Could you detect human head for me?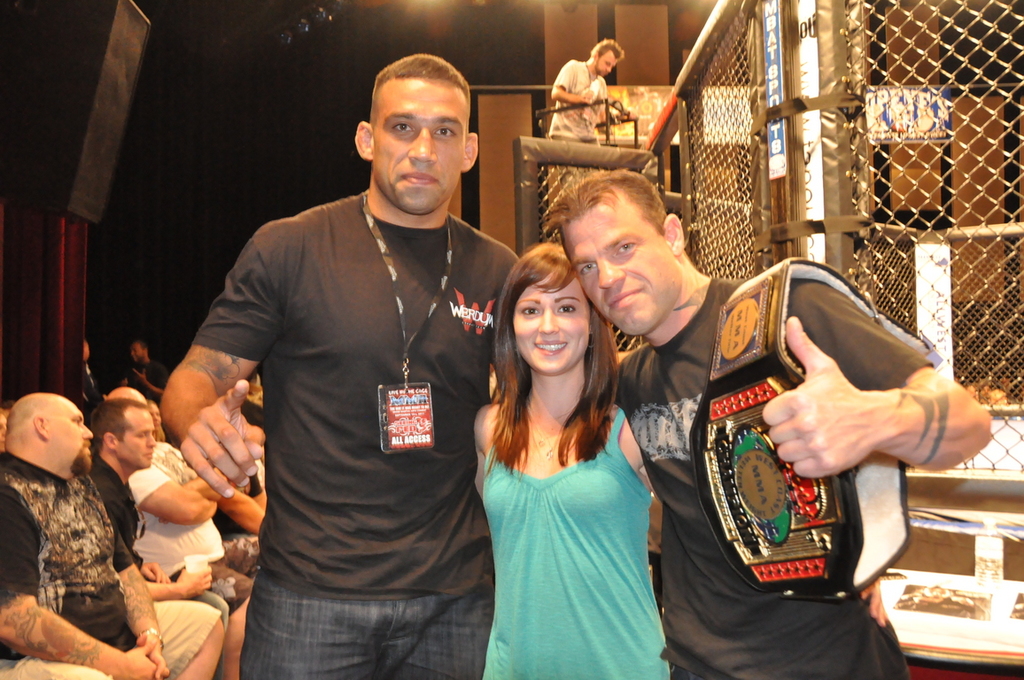
Detection result: {"left": 93, "top": 401, "right": 155, "bottom": 470}.
